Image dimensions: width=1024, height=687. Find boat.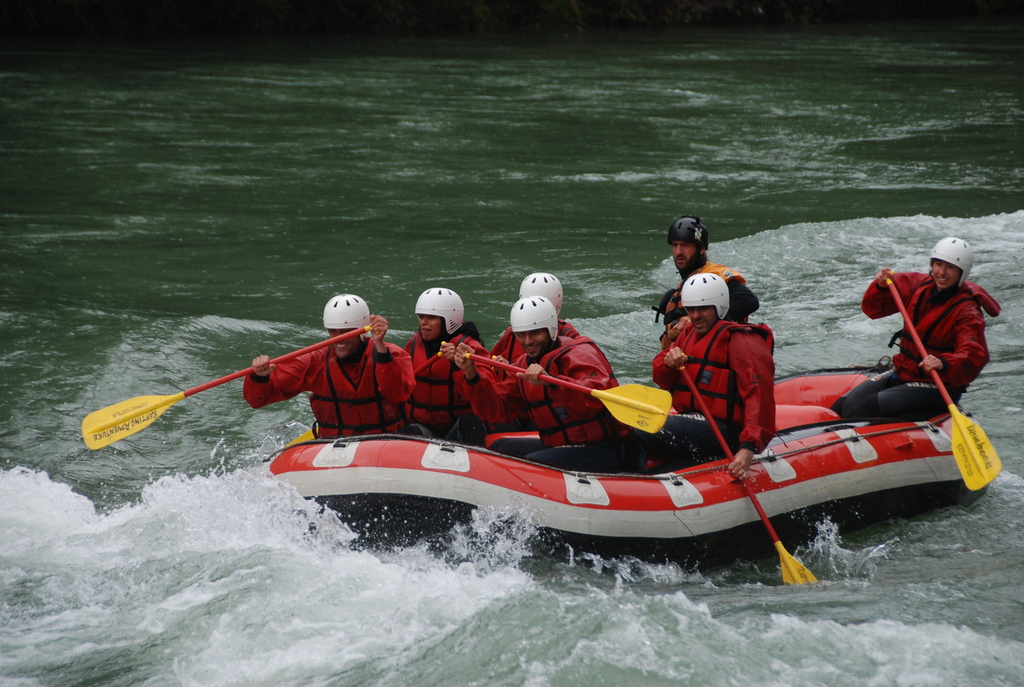
pyautogui.locateOnScreen(183, 367, 968, 568).
